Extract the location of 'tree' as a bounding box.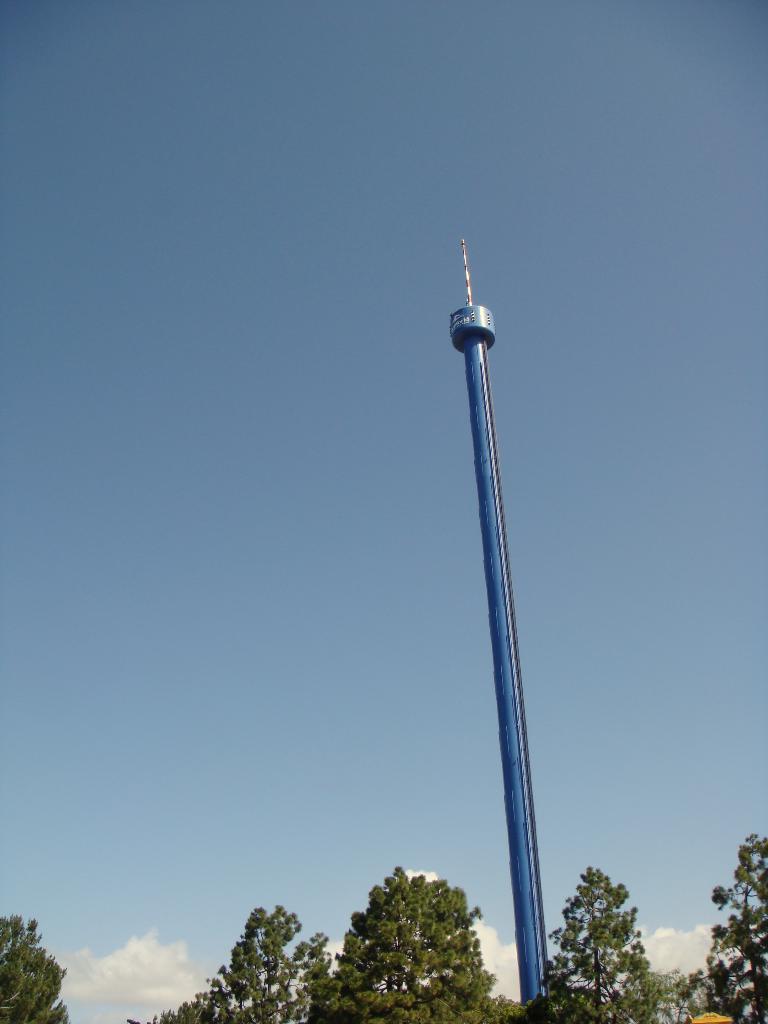
rect(540, 874, 660, 1023).
